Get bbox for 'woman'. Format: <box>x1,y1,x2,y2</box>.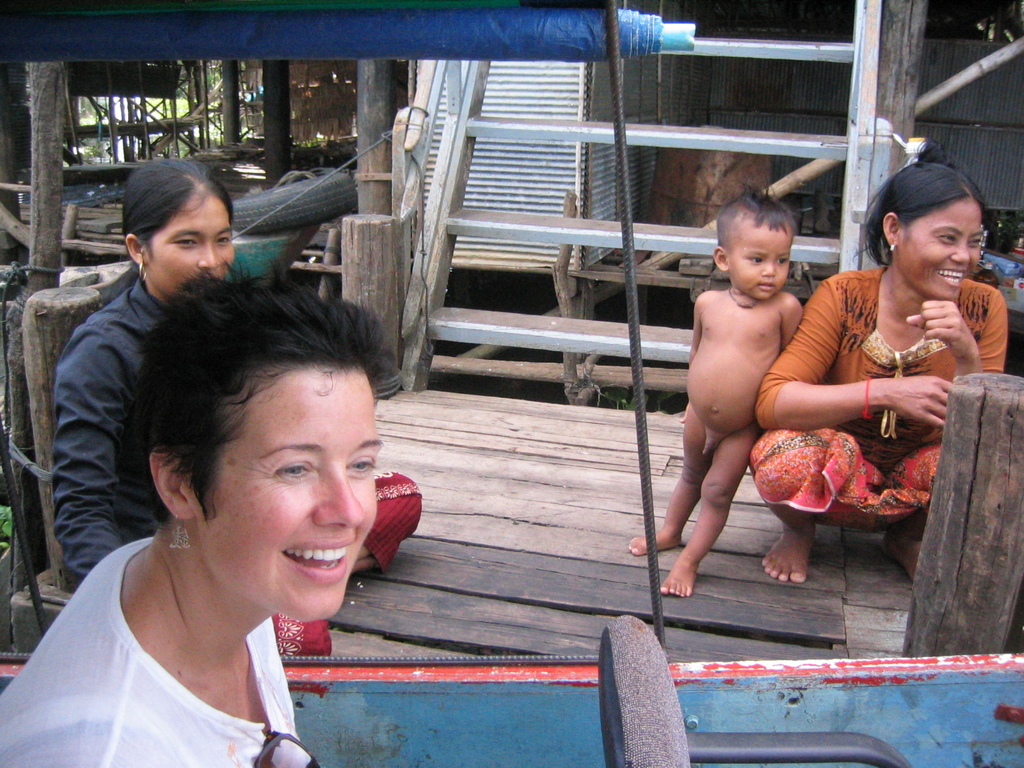
<box>746,163,1010,584</box>.
